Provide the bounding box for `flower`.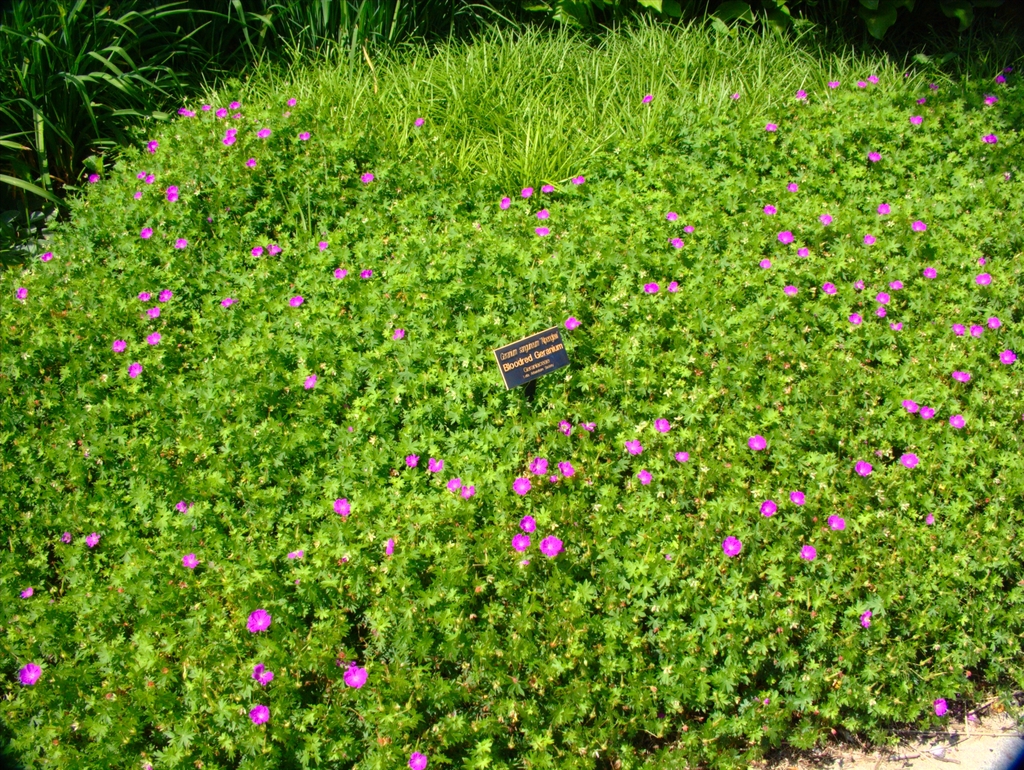
{"x1": 671, "y1": 236, "x2": 687, "y2": 249}.
